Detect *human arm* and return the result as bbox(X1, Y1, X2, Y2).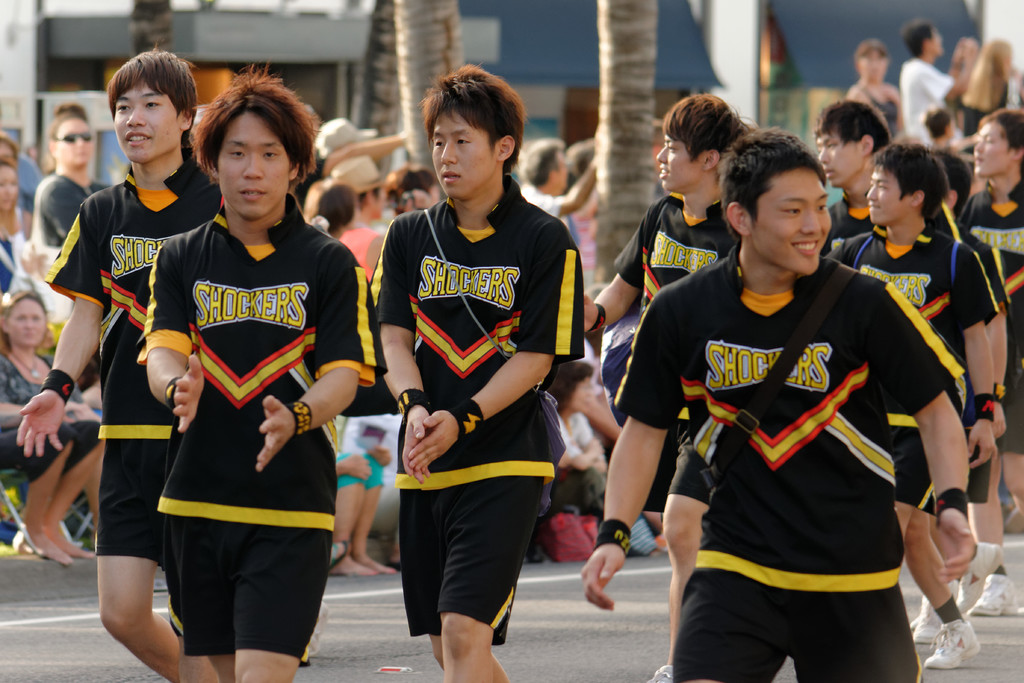
bbox(911, 345, 998, 643).
